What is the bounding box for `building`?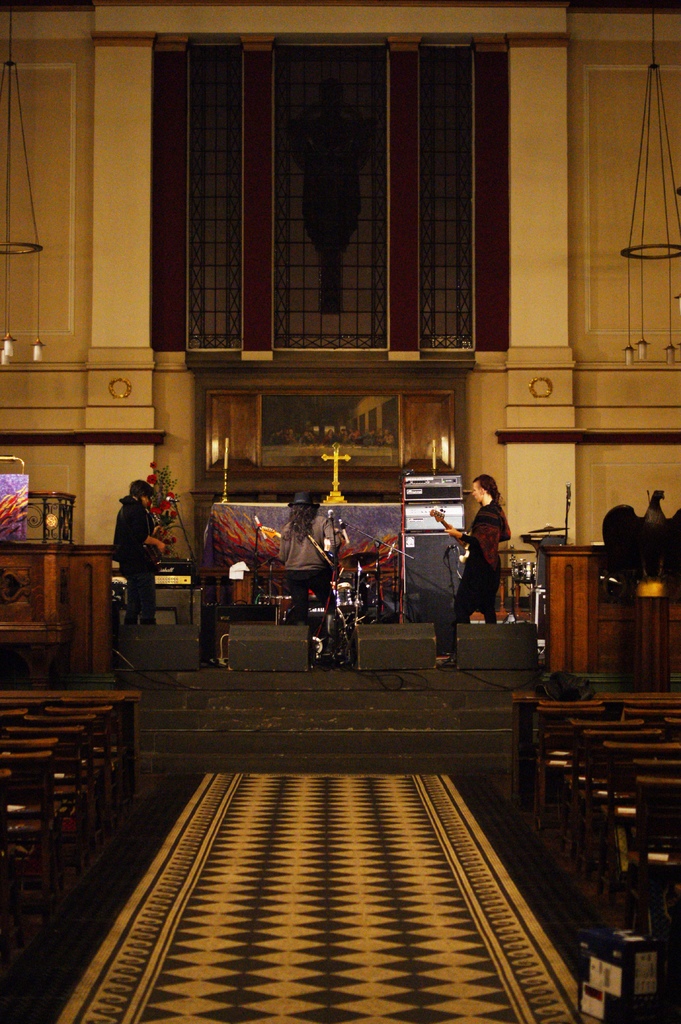
0/0/680/1023.
